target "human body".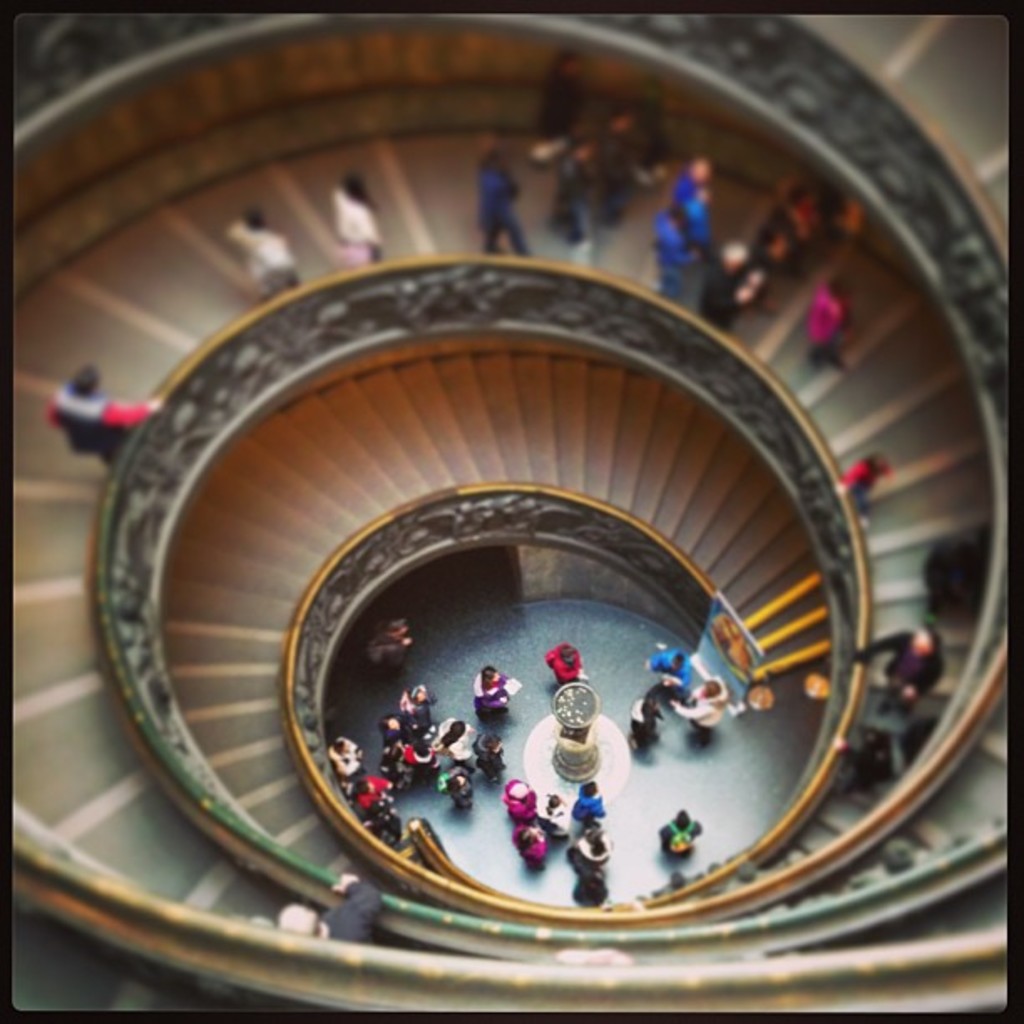
Target region: locate(474, 141, 532, 253).
